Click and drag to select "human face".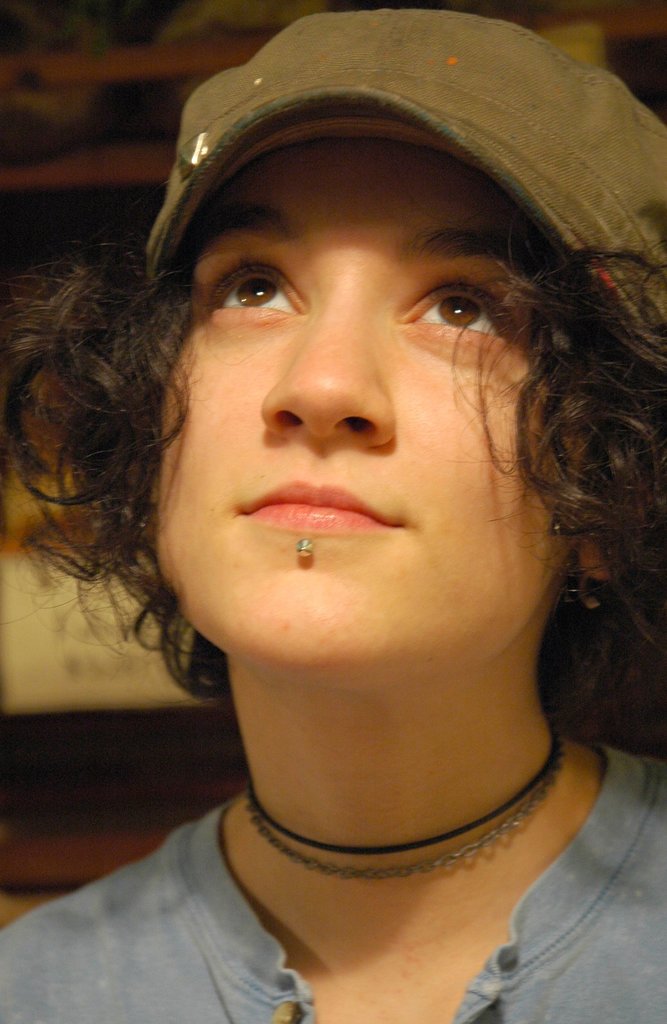
Selection: bbox=[141, 124, 589, 675].
